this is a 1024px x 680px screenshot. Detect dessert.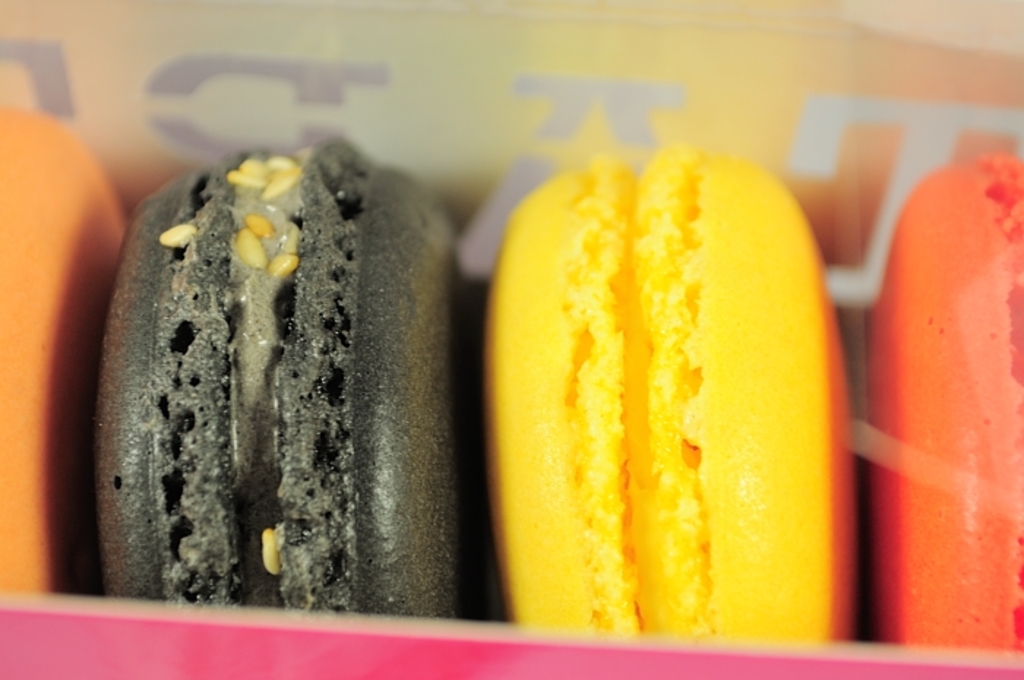
870,148,1023,657.
